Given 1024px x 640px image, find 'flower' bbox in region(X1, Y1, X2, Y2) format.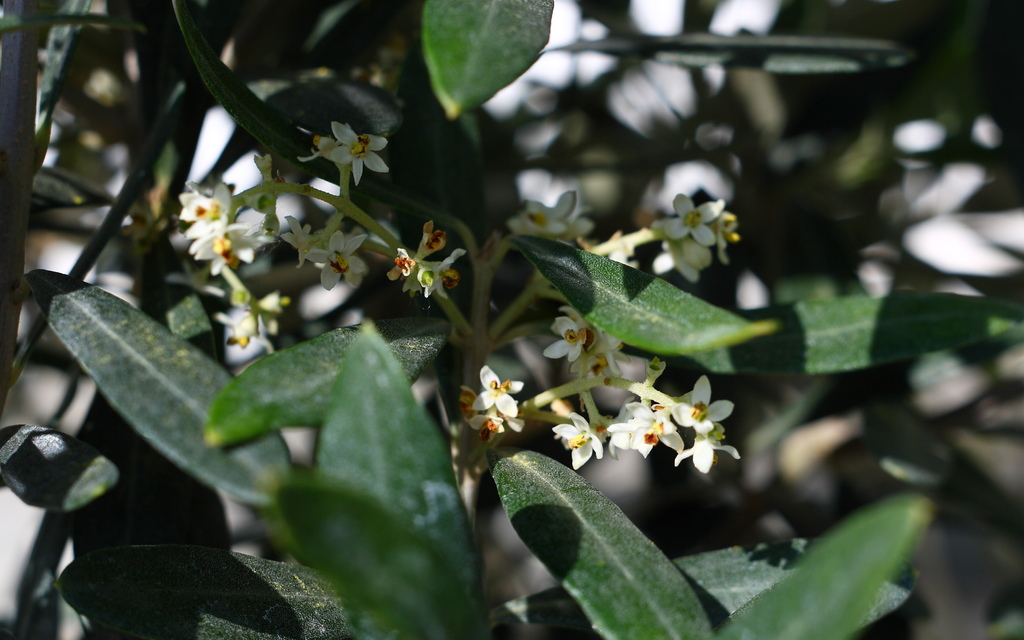
region(504, 199, 594, 243).
